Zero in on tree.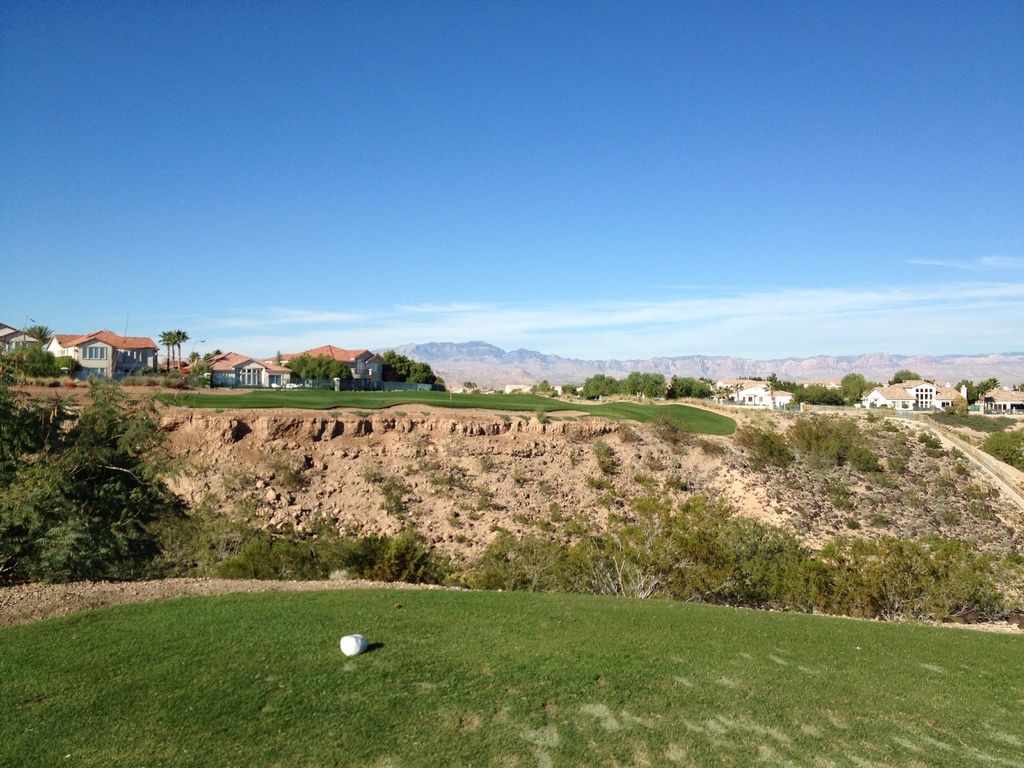
Zeroed in: 1009 381 1023 392.
